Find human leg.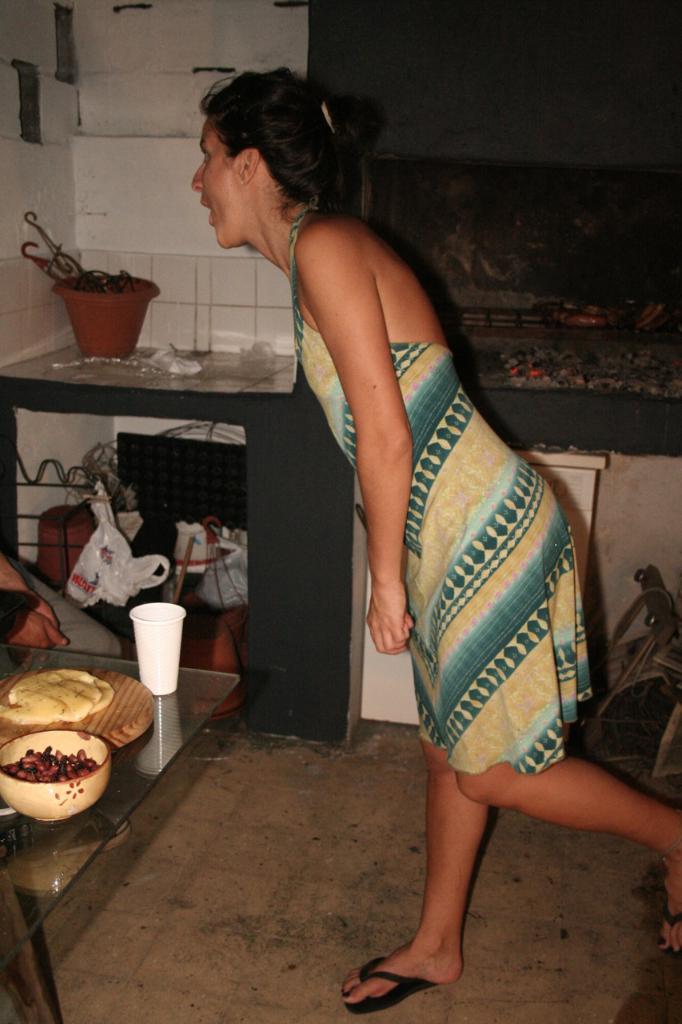
<region>341, 735, 493, 1003</region>.
